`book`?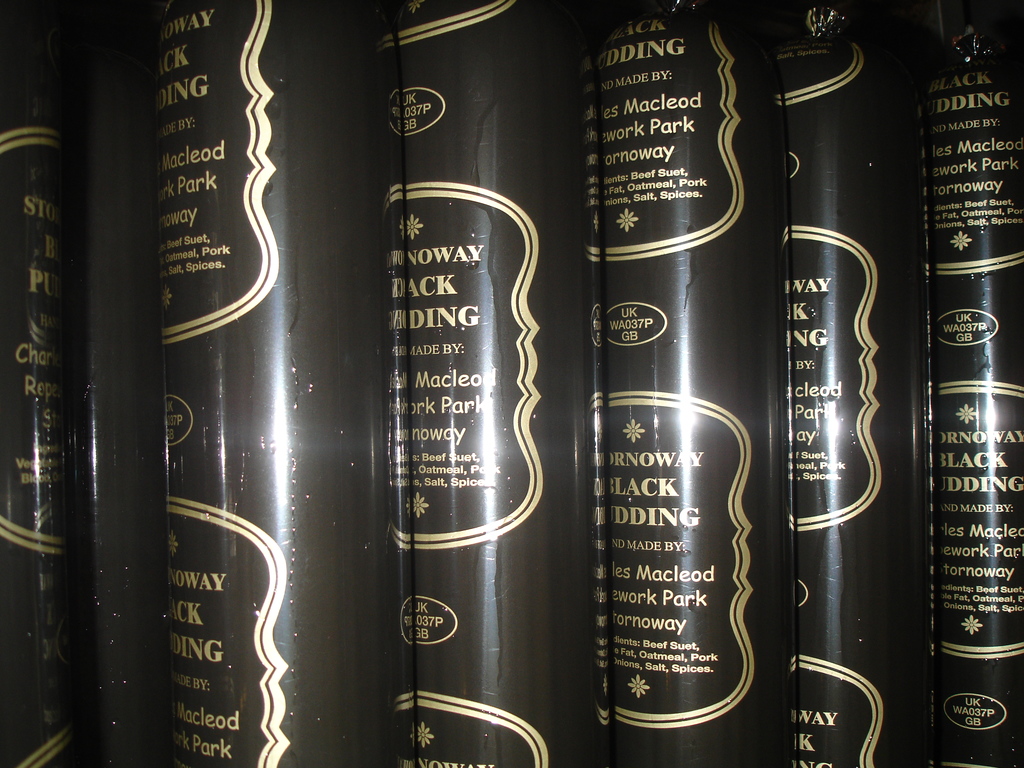
(97,63,442,708)
